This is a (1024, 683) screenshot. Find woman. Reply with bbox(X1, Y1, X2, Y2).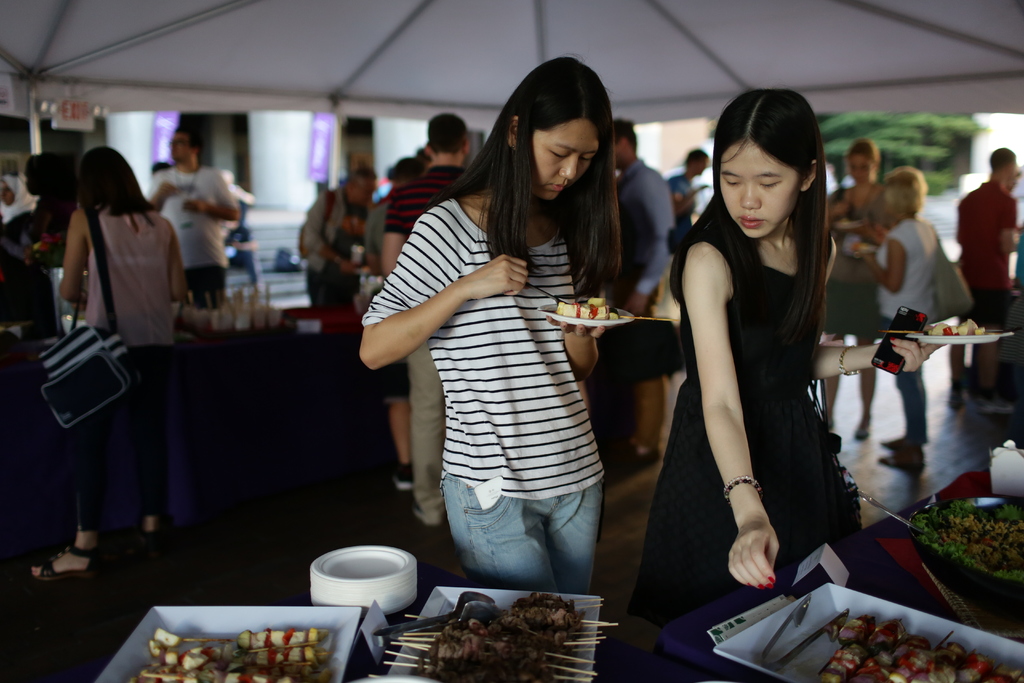
bbox(831, 135, 895, 440).
